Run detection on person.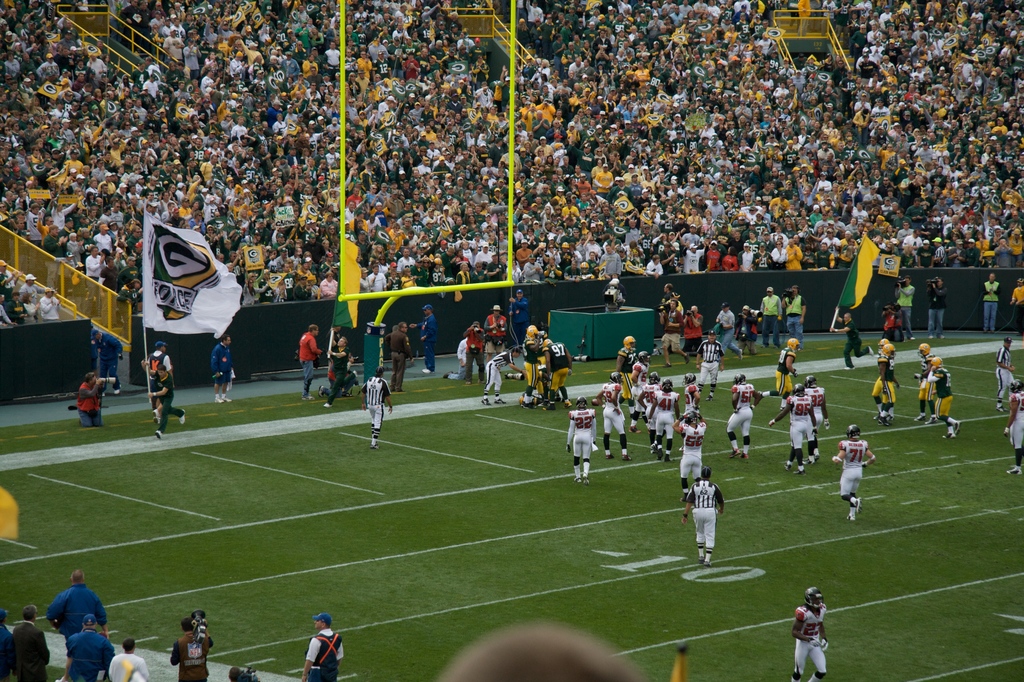
Result: box=[815, 142, 835, 166].
